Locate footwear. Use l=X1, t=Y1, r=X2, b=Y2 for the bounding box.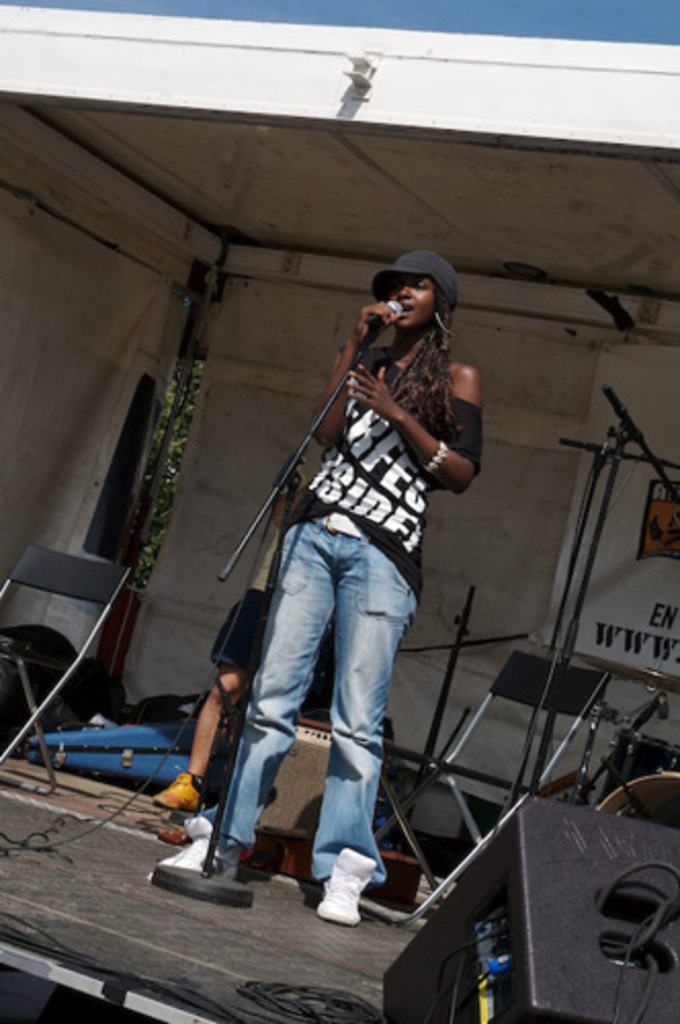
l=311, t=856, r=383, b=926.
